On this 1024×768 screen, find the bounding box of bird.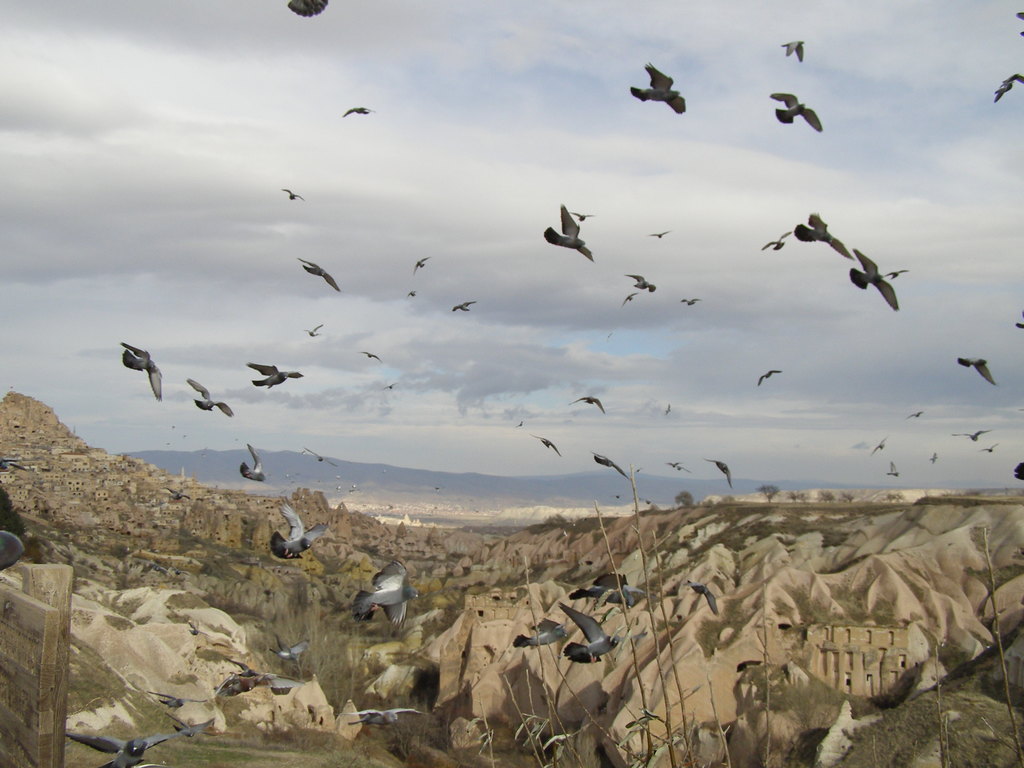
Bounding box: select_region(781, 34, 806, 63).
